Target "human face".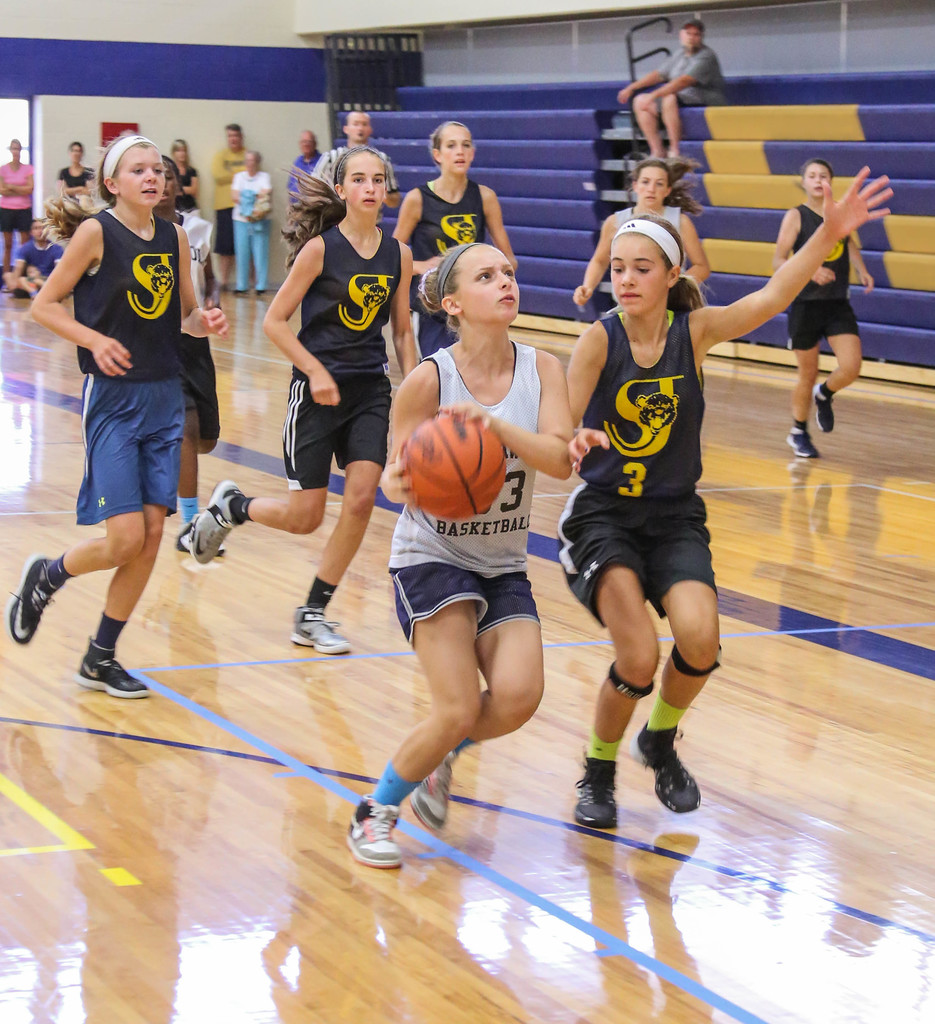
Target region: (left=220, top=122, right=243, bottom=152).
